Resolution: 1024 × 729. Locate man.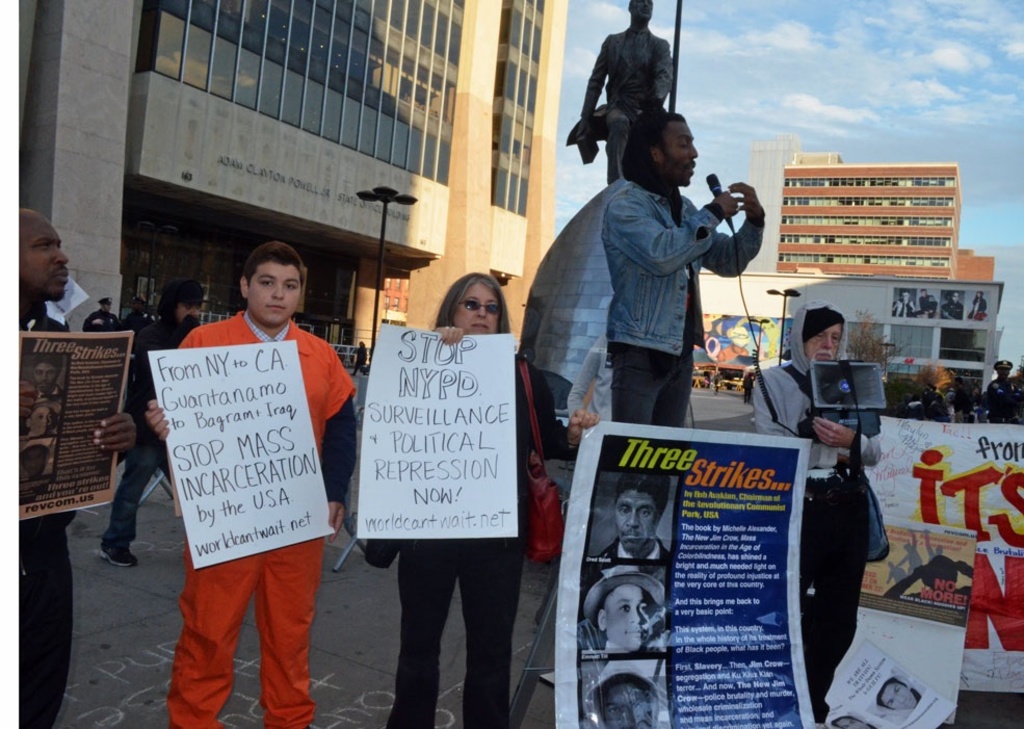
BBox(753, 302, 895, 724).
